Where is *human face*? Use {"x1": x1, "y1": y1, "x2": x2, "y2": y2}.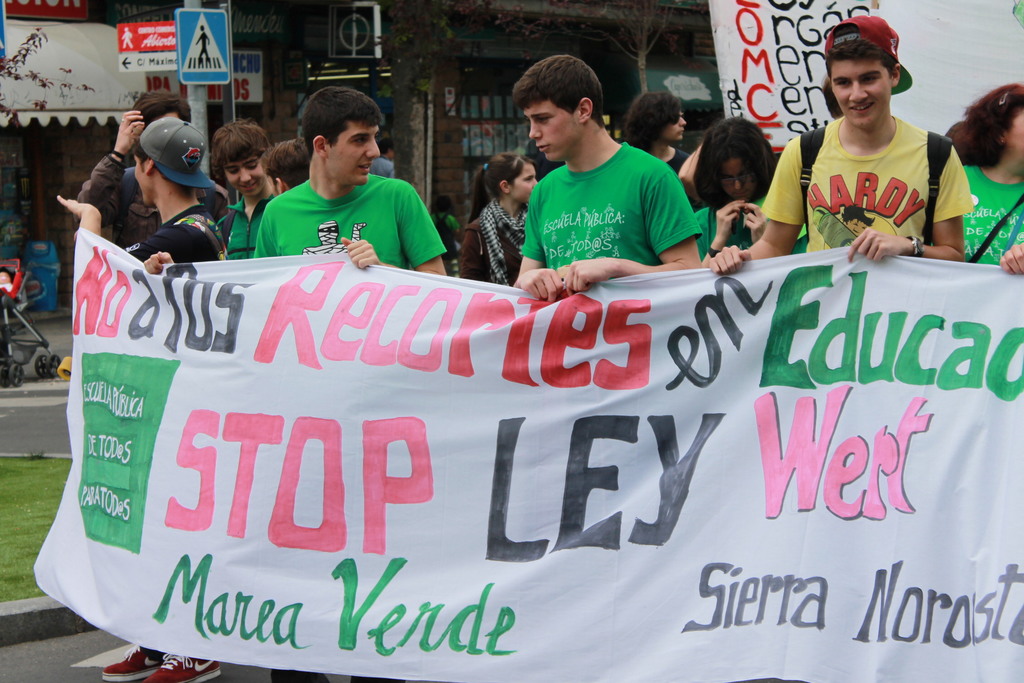
{"x1": 225, "y1": 155, "x2": 269, "y2": 199}.
